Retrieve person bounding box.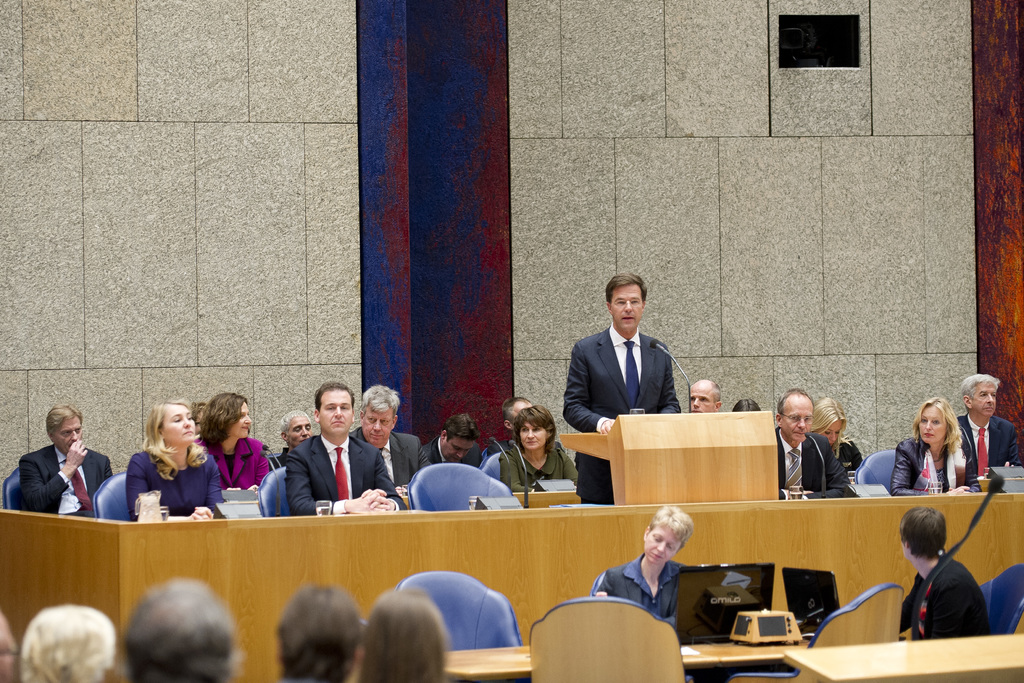
Bounding box: region(733, 398, 759, 409).
